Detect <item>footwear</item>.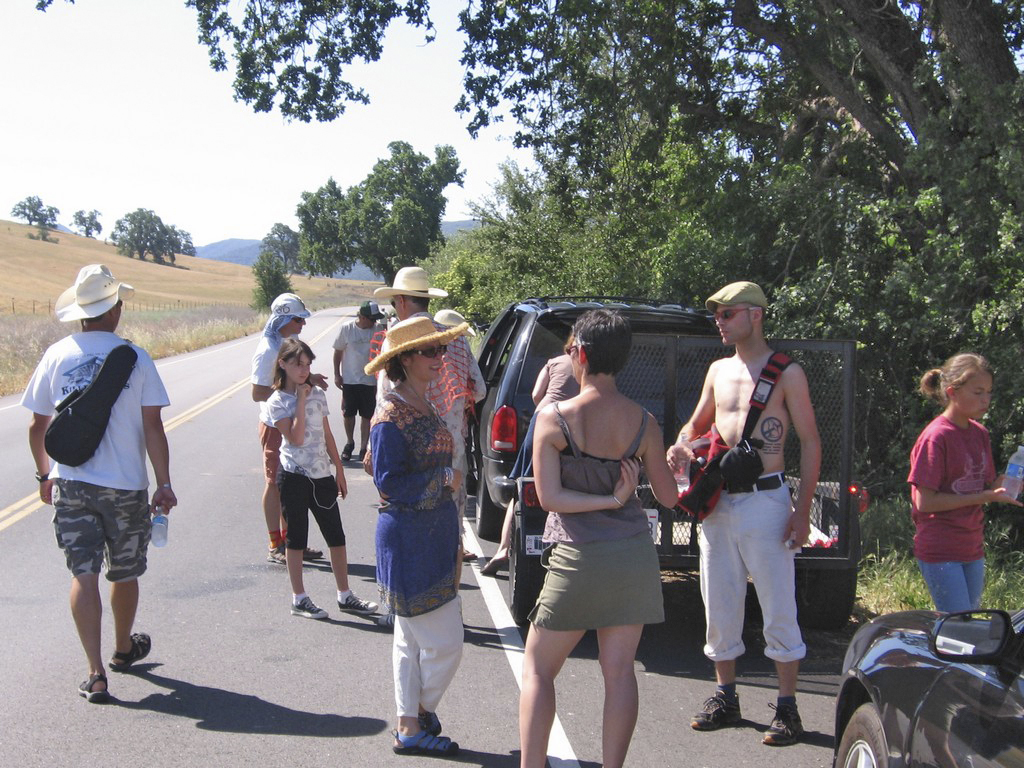
Detected at bbox=(462, 549, 477, 558).
